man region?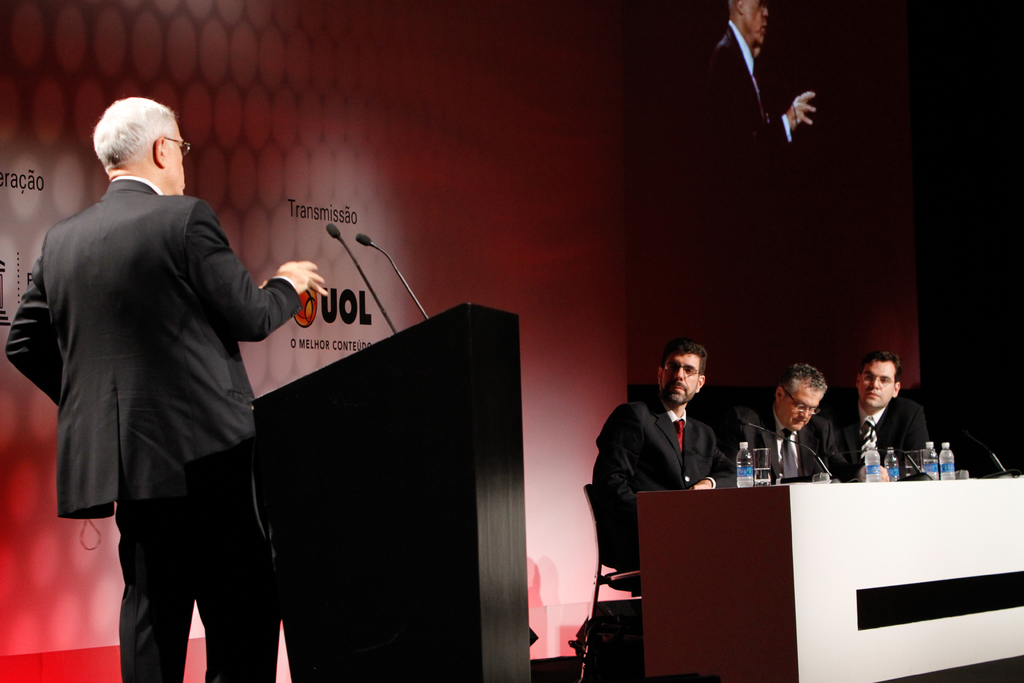
bbox=[591, 343, 732, 572]
